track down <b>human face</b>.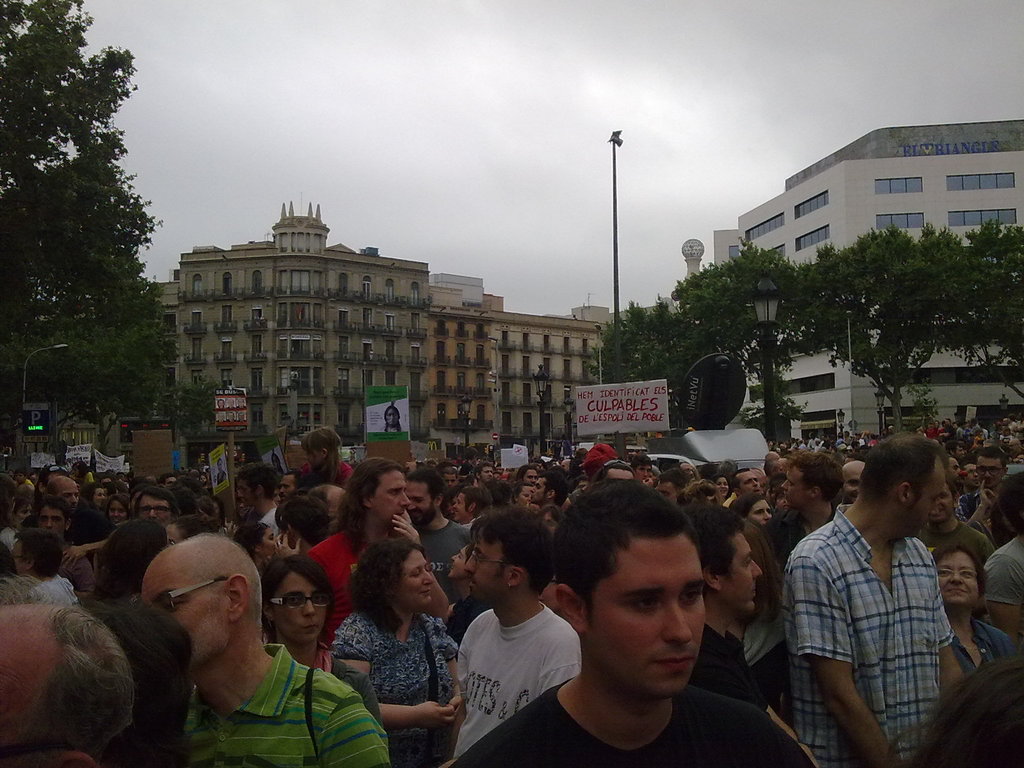
Tracked to l=977, t=456, r=1002, b=488.
